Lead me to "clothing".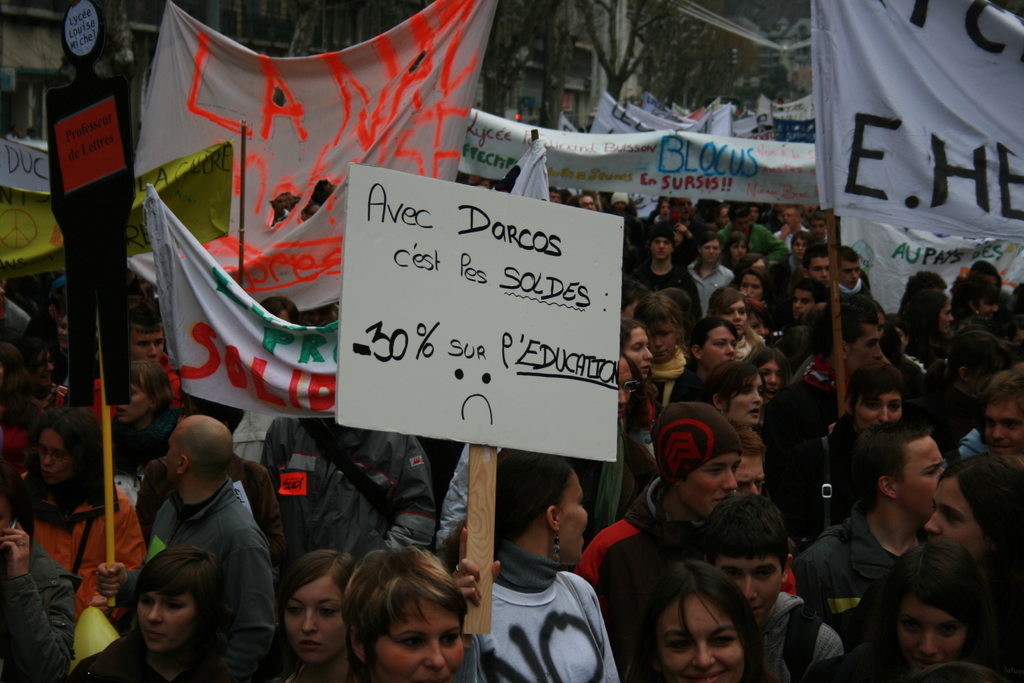
Lead to 828:272:868:308.
